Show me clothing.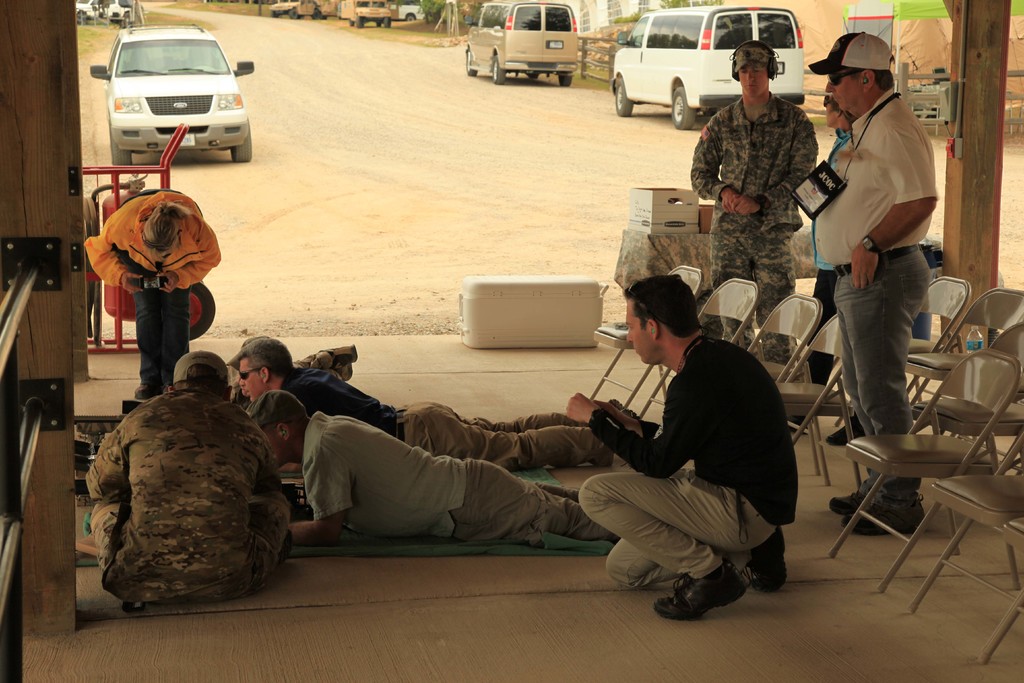
clothing is here: detection(312, 394, 637, 538).
